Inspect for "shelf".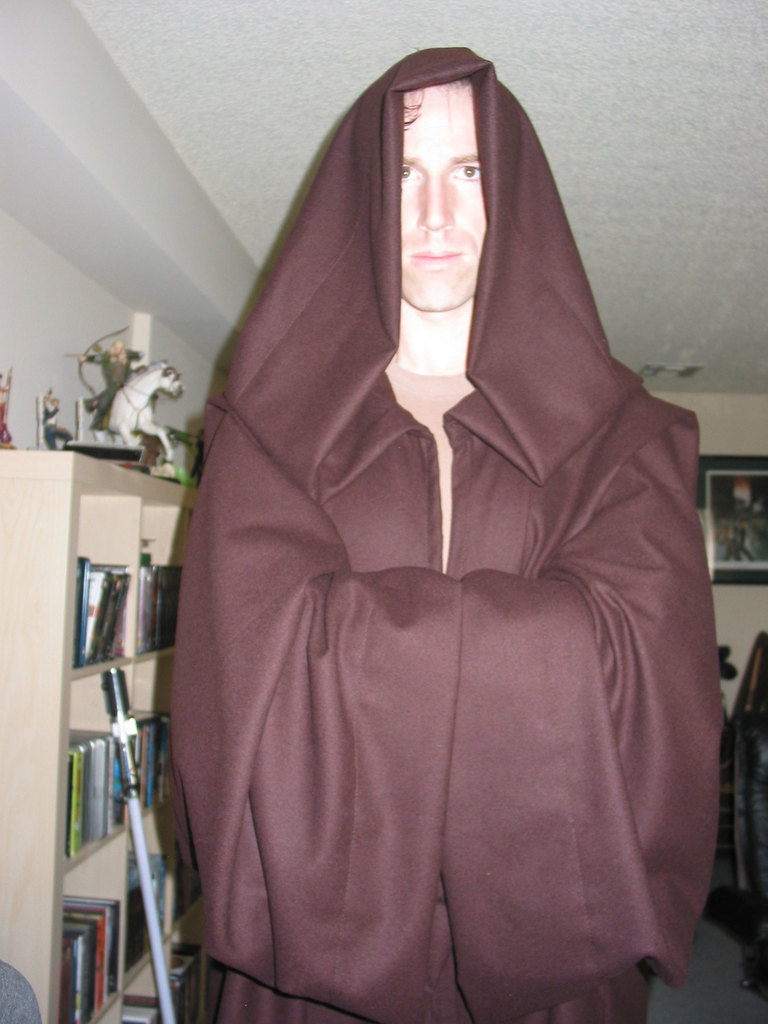
Inspection: [92,649,182,836].
